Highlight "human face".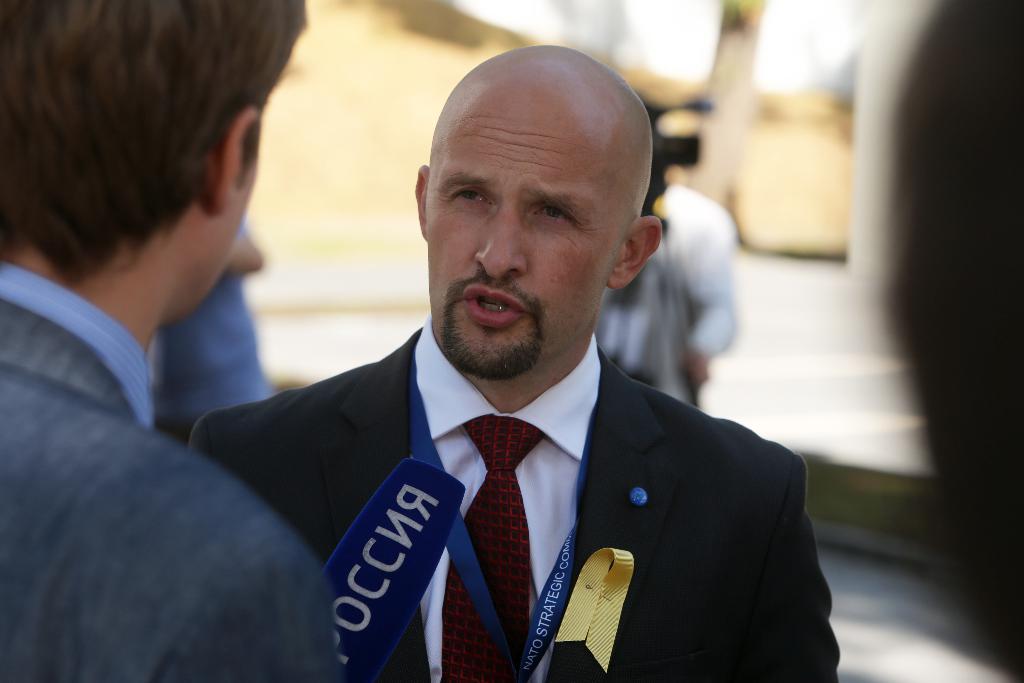
Highlighted region: [x1=425, y1=83, x2=631, y2=370].
